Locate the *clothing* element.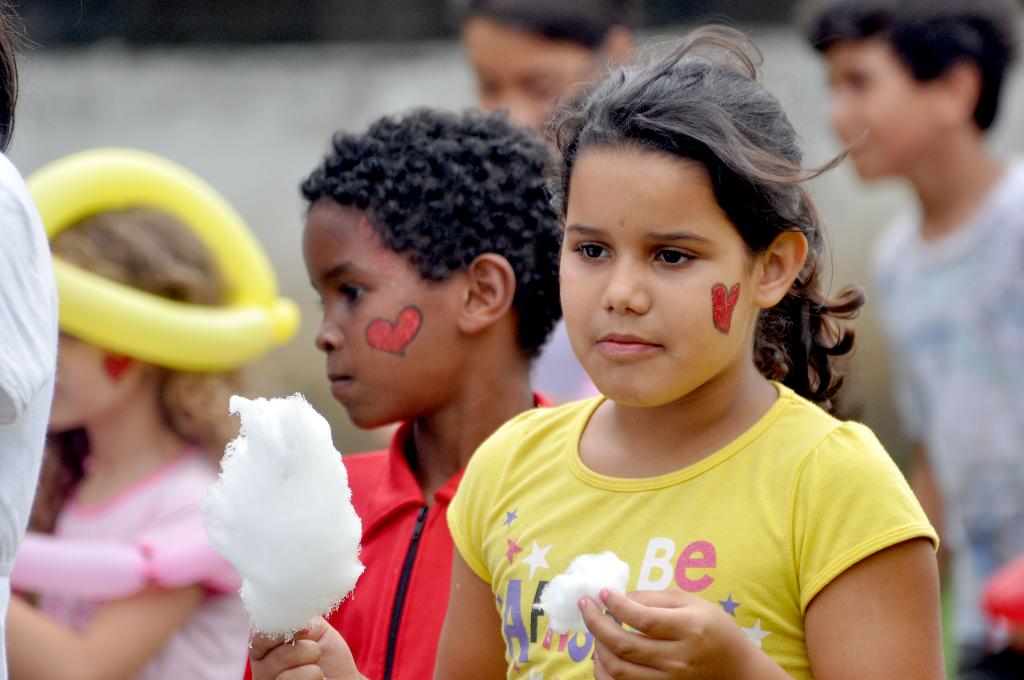
Element bbox: (438, 350, 943, 673).
